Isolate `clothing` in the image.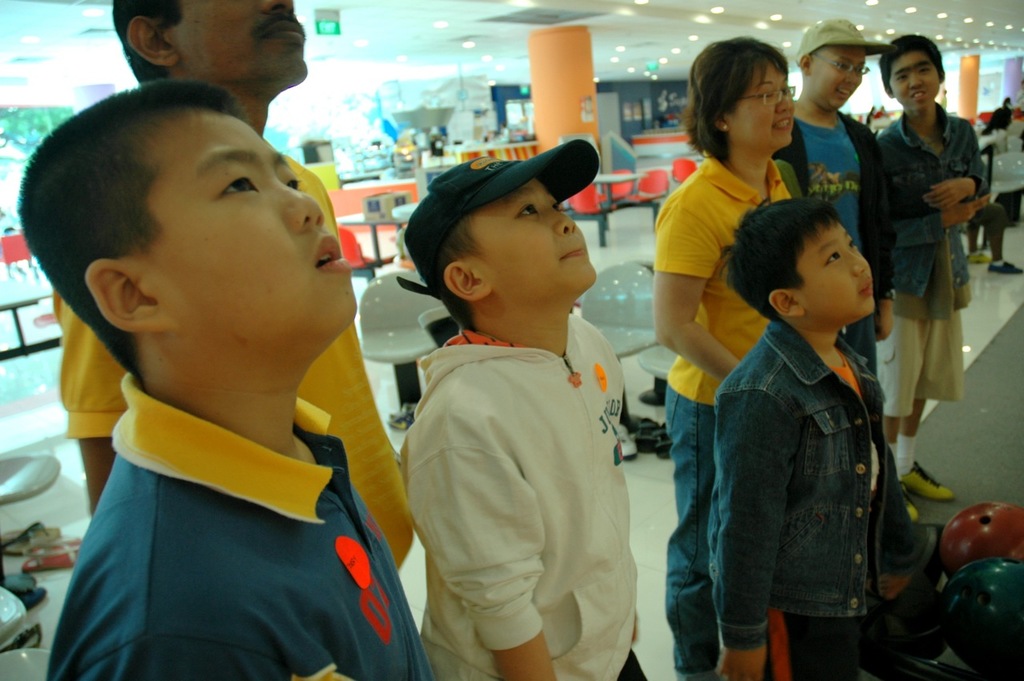
Isolated region: (left=661, top=155, right=798, bottom=680).
